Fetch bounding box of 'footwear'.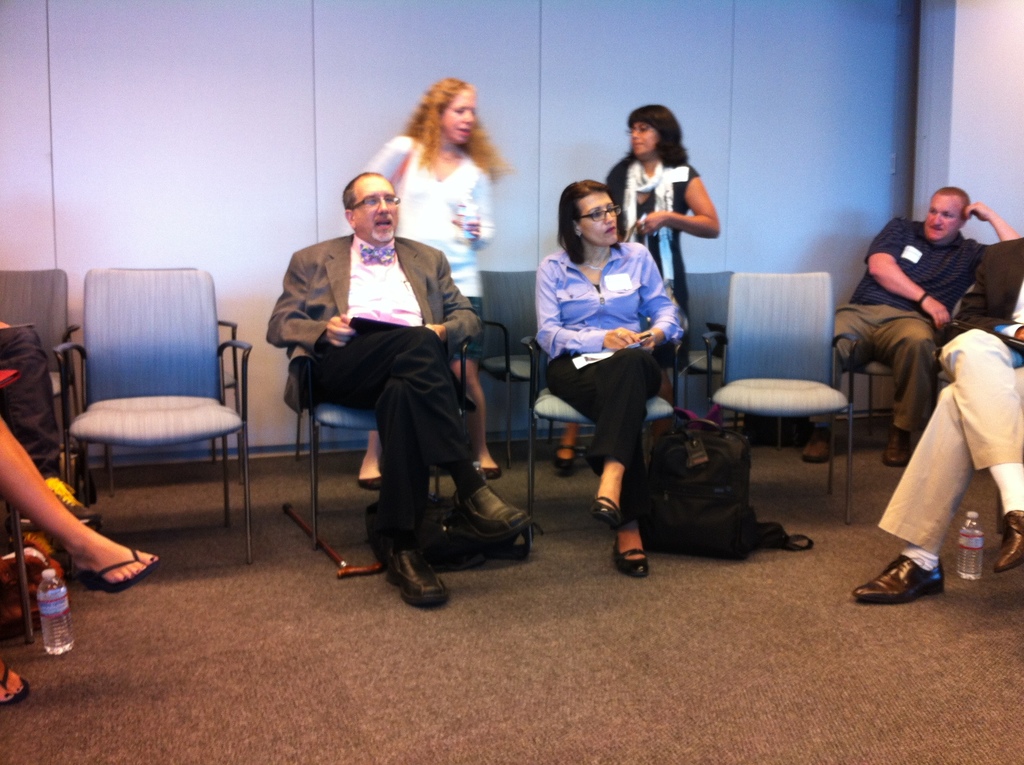
Bbox: pyautogui.locateOnScreen(803, 428, 834, 463).
